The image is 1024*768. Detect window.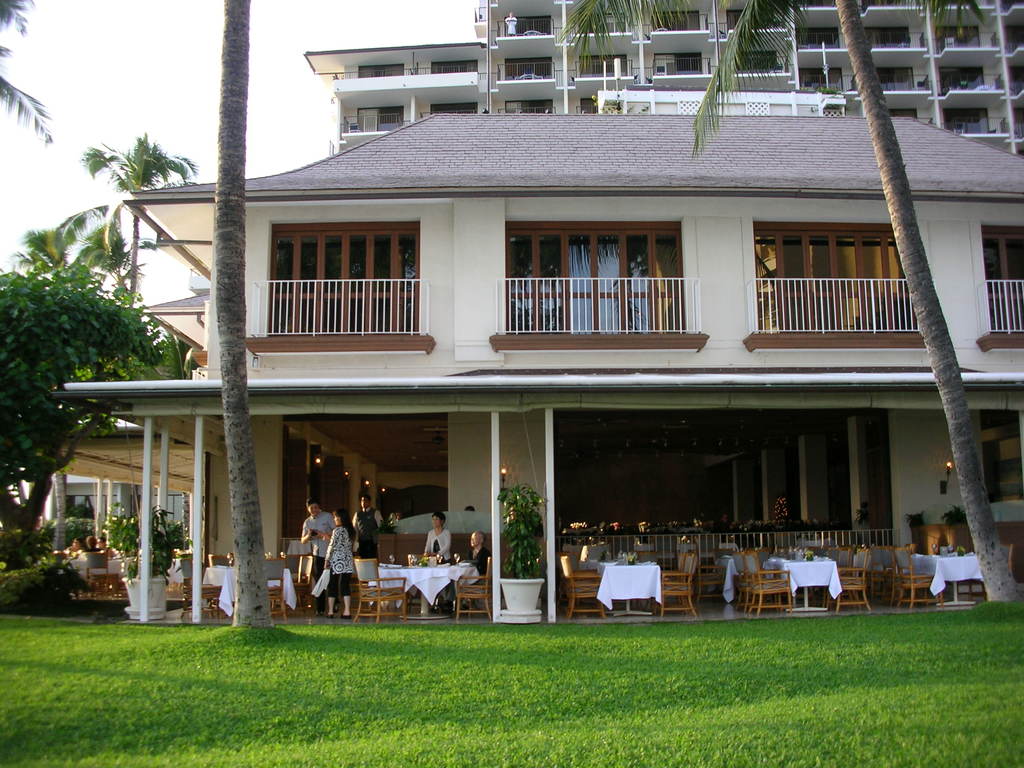
Detection: <box>355,61,401,83</box>.
